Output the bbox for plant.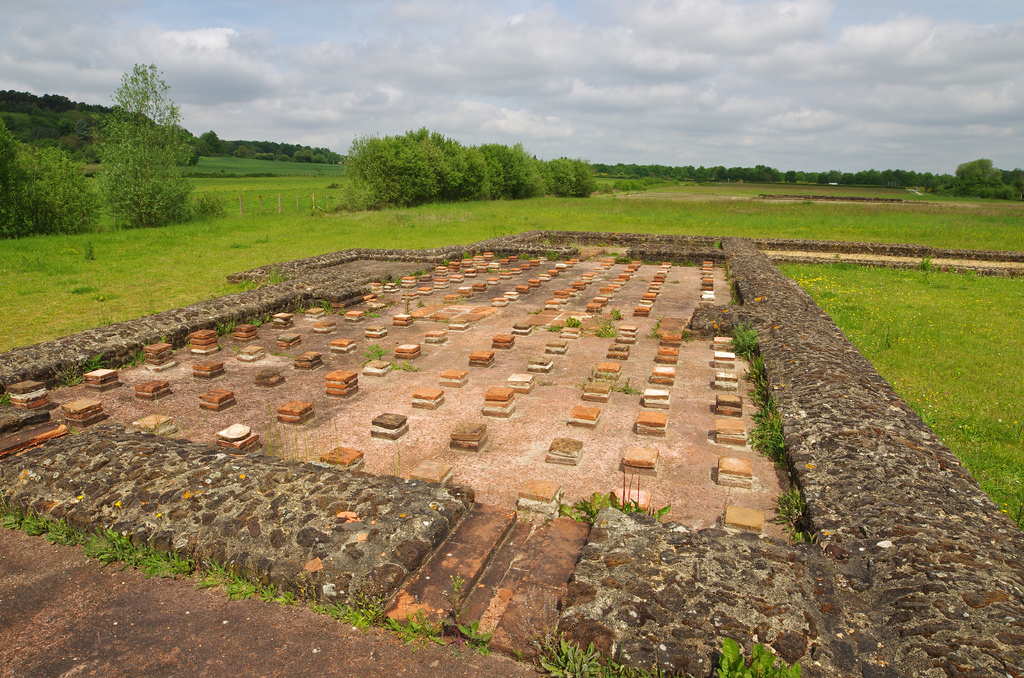
bbox=[97, 60, 199, 230].
